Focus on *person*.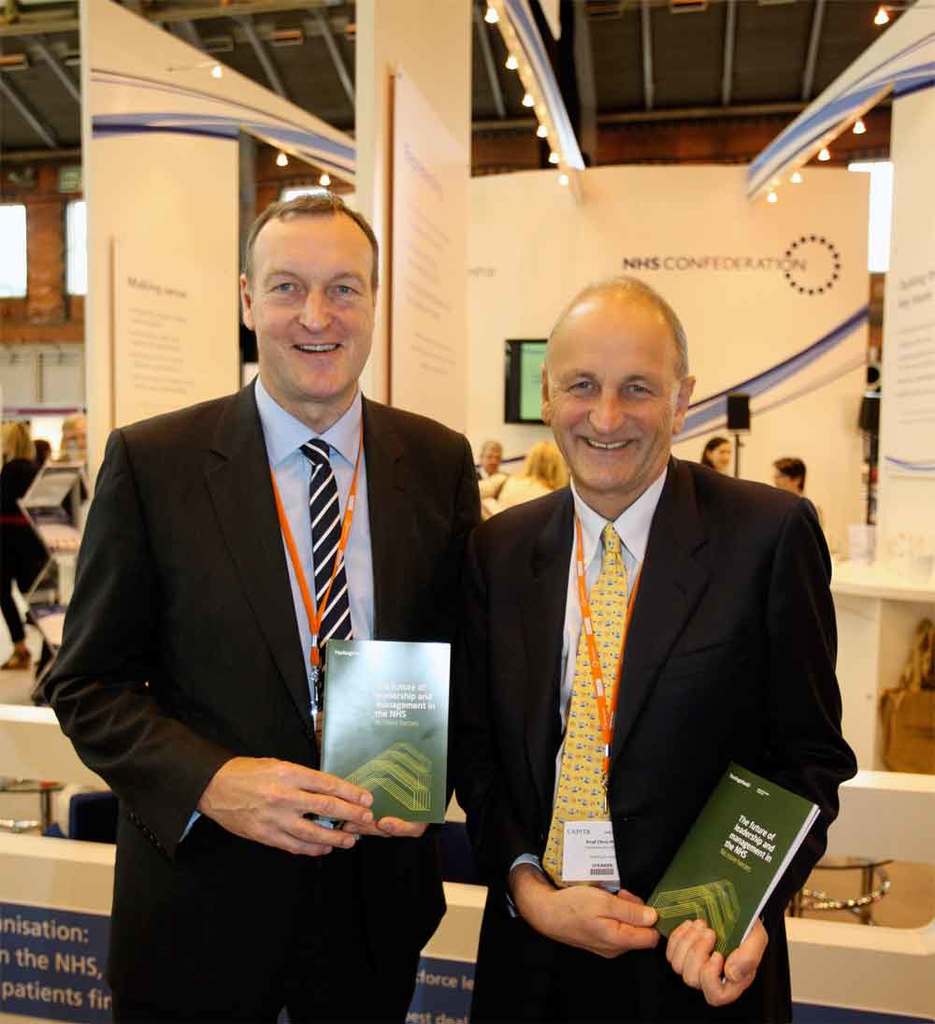
Focused at box(0, 425, 51, 670).
